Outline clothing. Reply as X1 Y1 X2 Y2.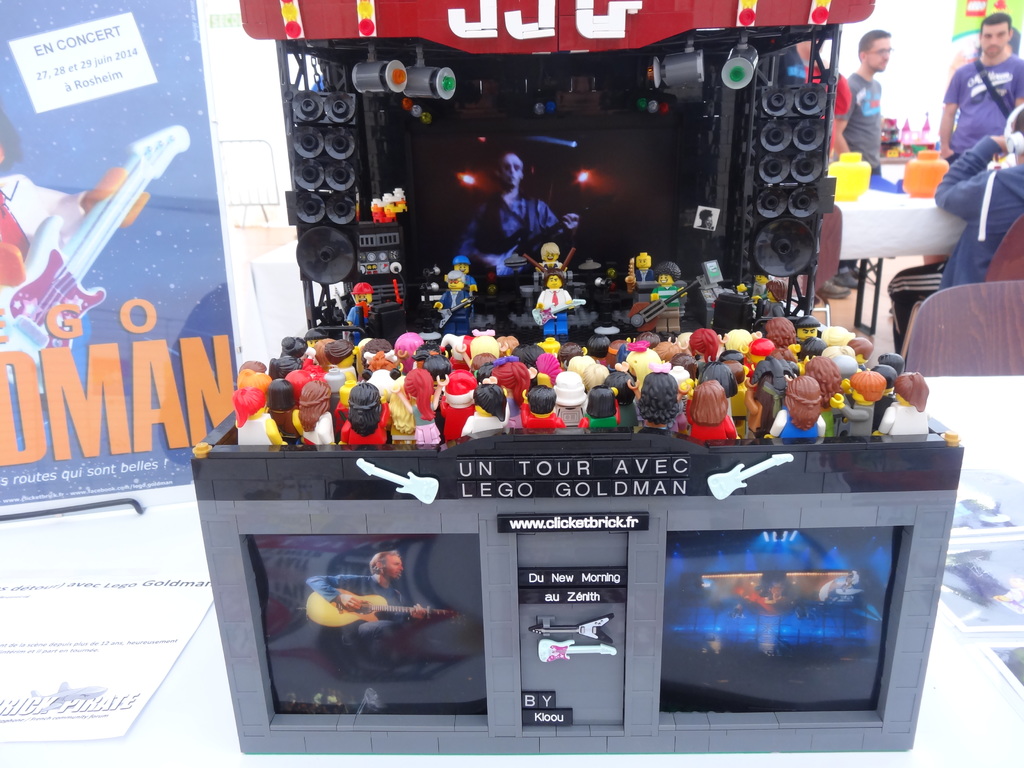
743 279 765 296.
